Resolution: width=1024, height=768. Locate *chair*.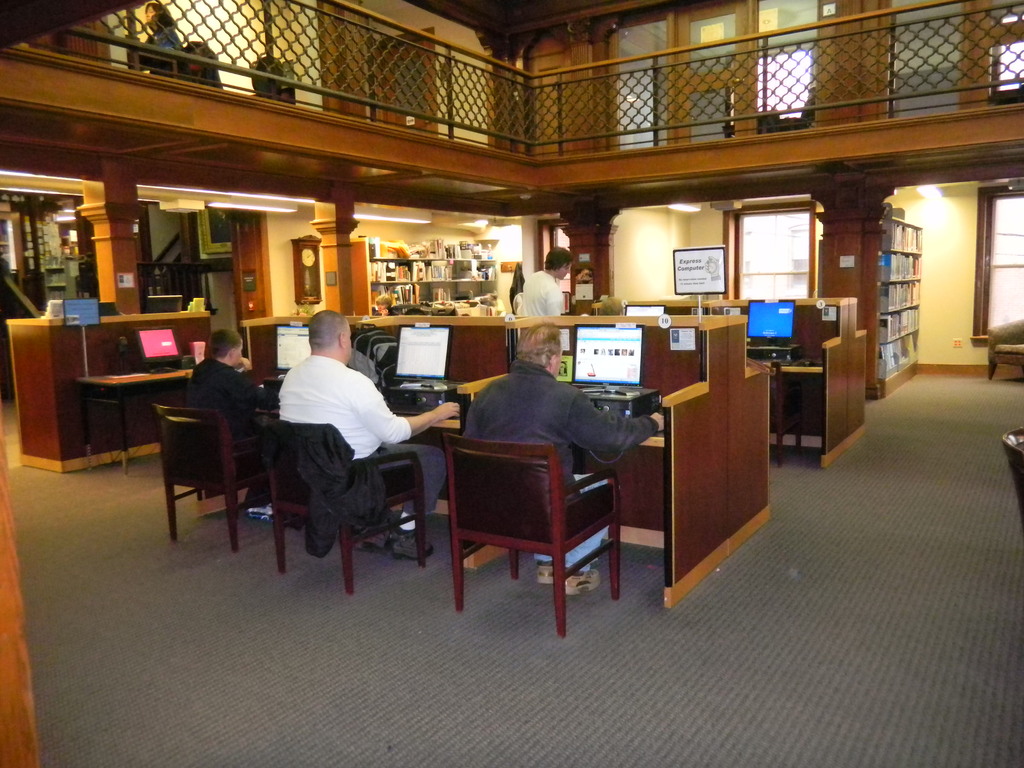
[155,404,282,552].
